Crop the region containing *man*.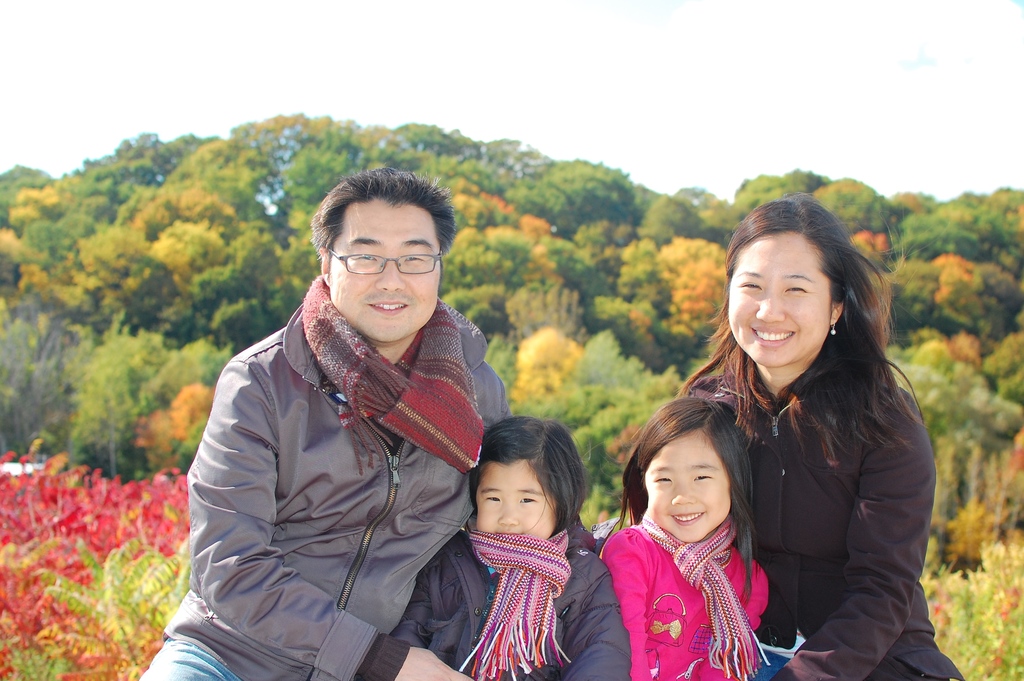
Crop region: [x1=181, y1=104, x2=529, y2=680].
